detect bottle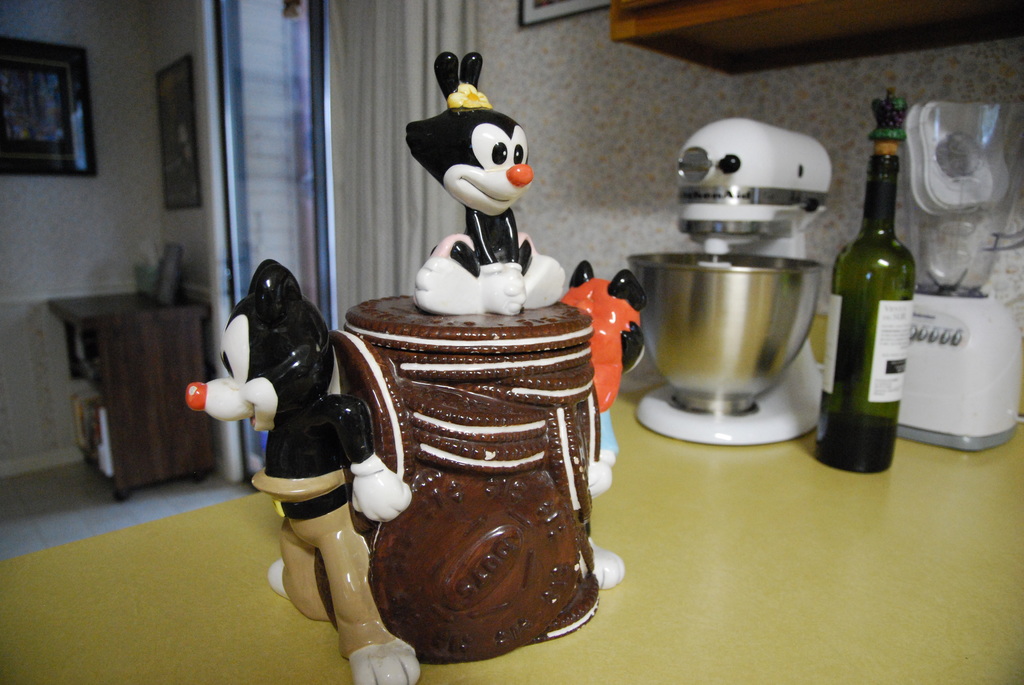
select_region(813, 153, 914, 475)
